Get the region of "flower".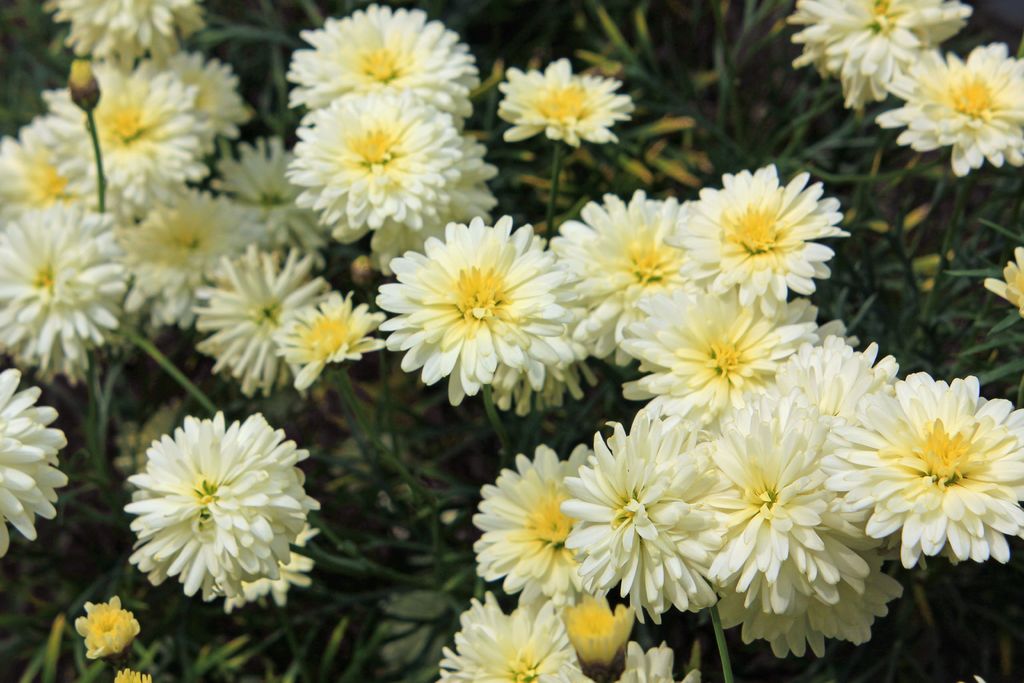
<box>203,138,335,262</box>.
